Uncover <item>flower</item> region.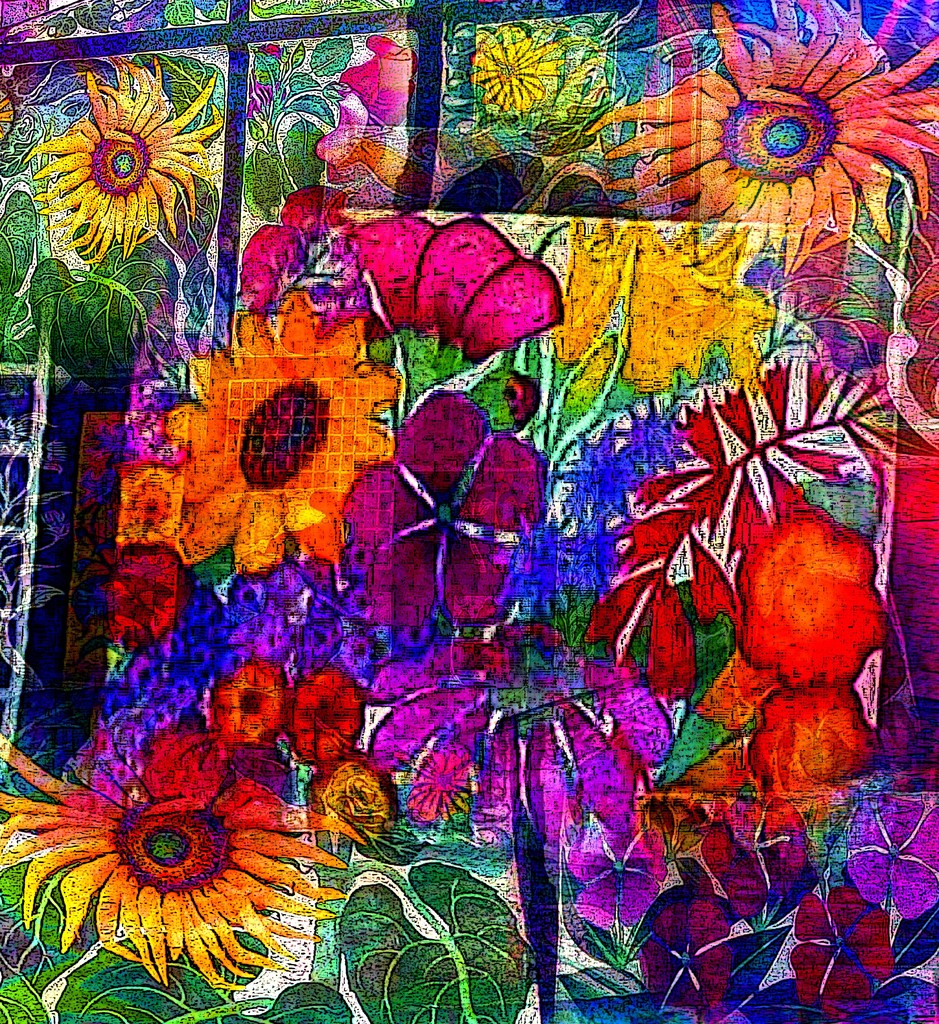
Uncovered: detection(243, 188, 388, 305).
